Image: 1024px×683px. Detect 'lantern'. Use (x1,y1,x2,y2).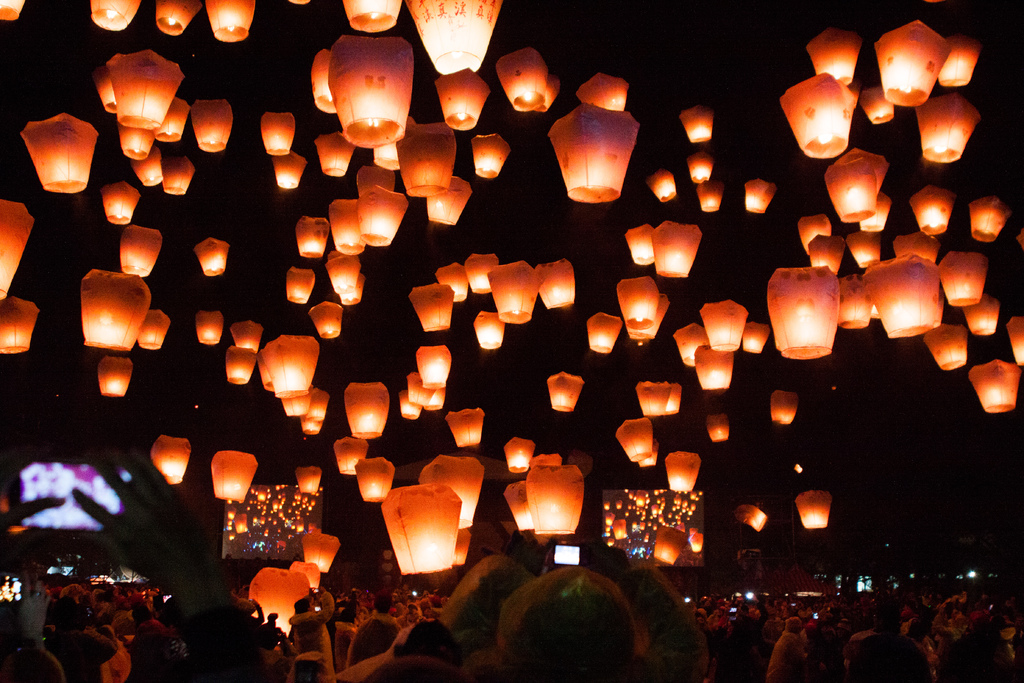
(151,432,188,482).
